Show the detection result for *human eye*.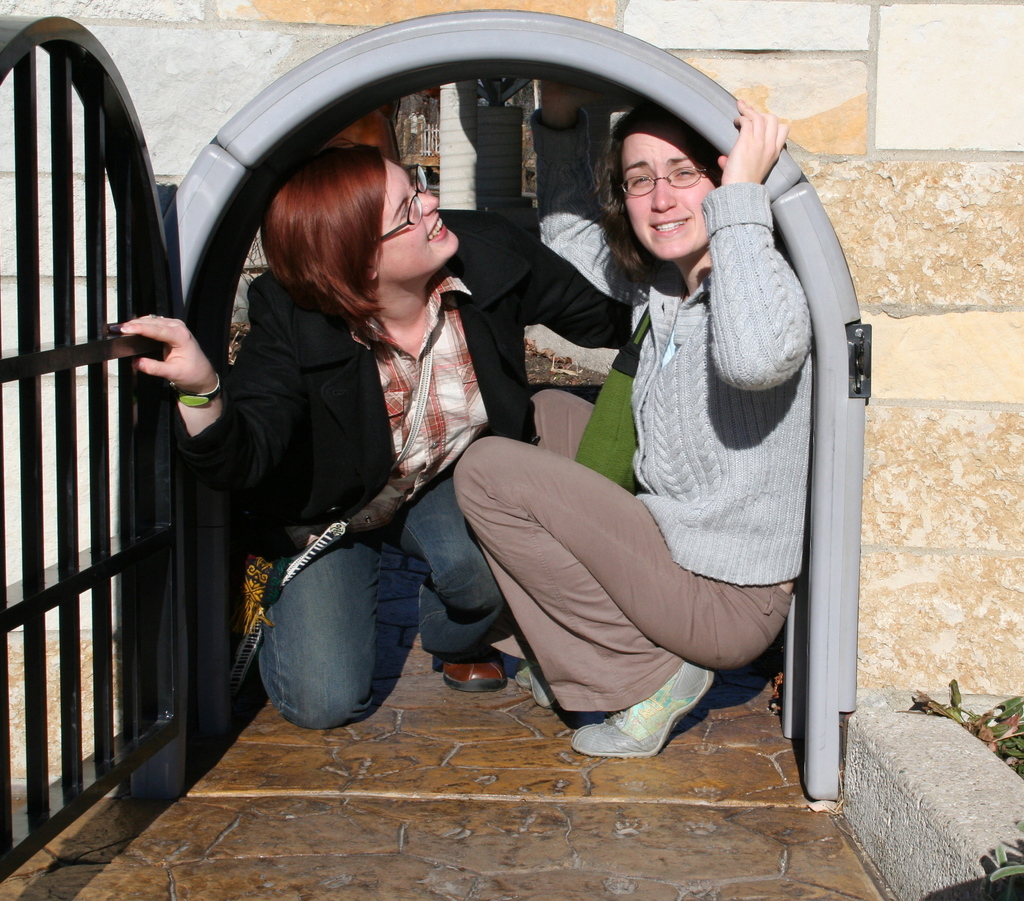
[629, 170, 653, 186].
